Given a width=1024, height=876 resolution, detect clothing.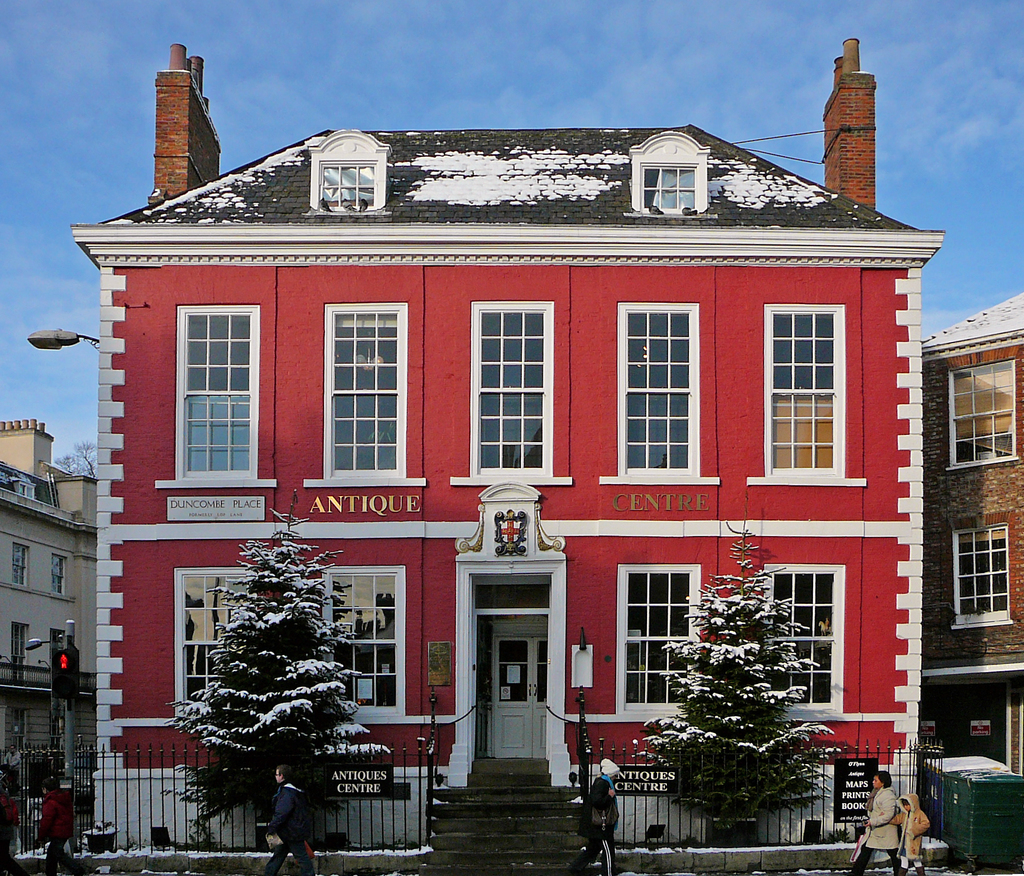
(887, 791, 929, 872).
